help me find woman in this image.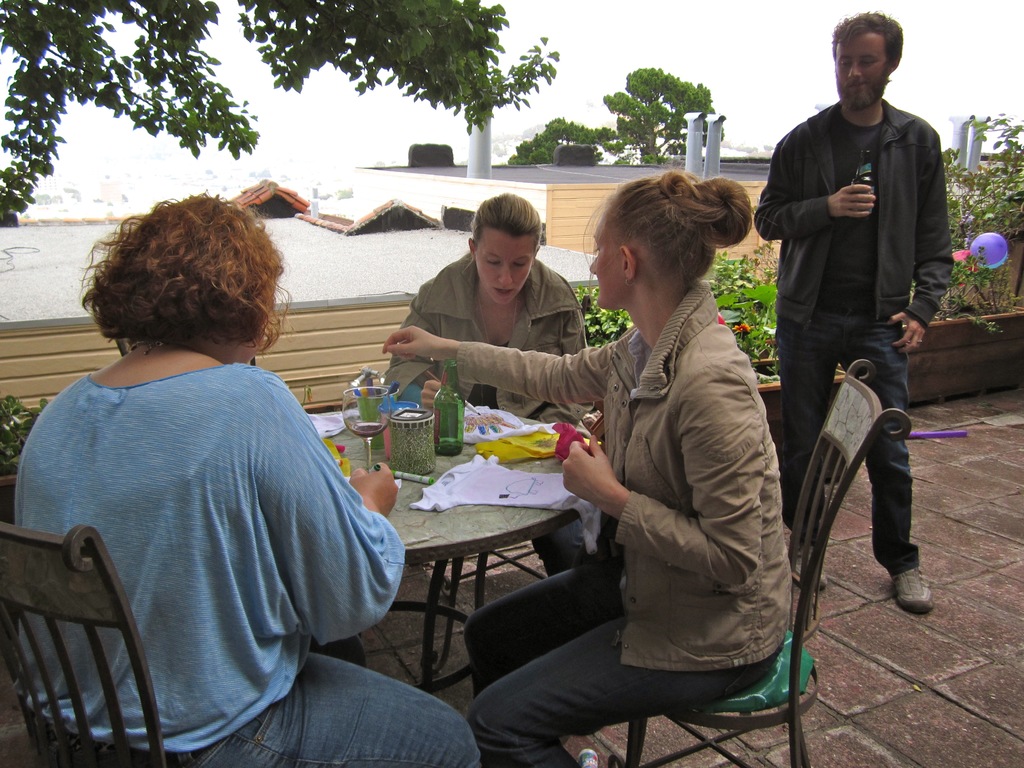
Found it: [382, 166, 794, 767].
